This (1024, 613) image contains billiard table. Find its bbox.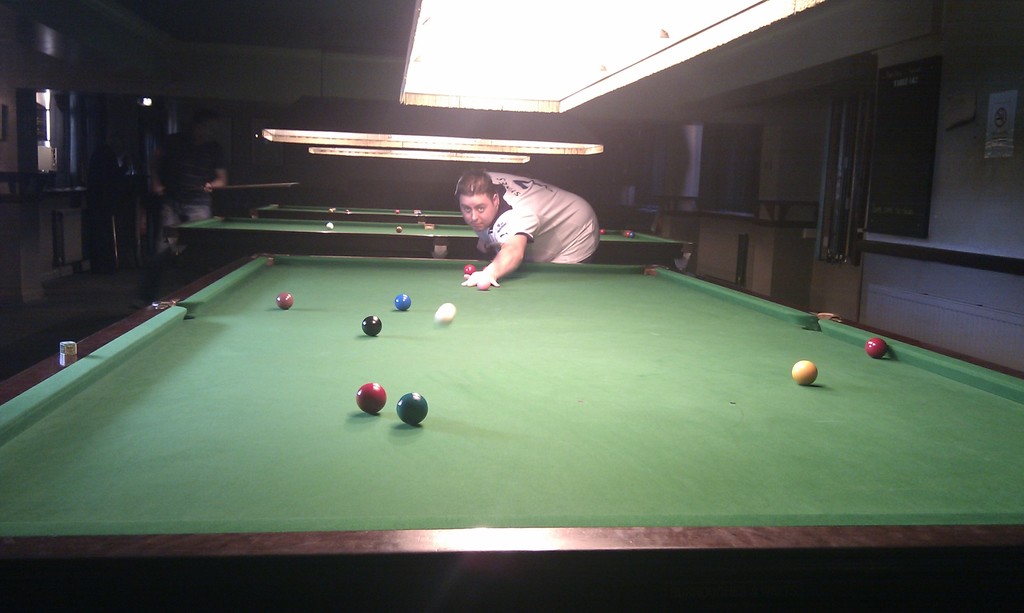
(165, 219, 689, 268).
